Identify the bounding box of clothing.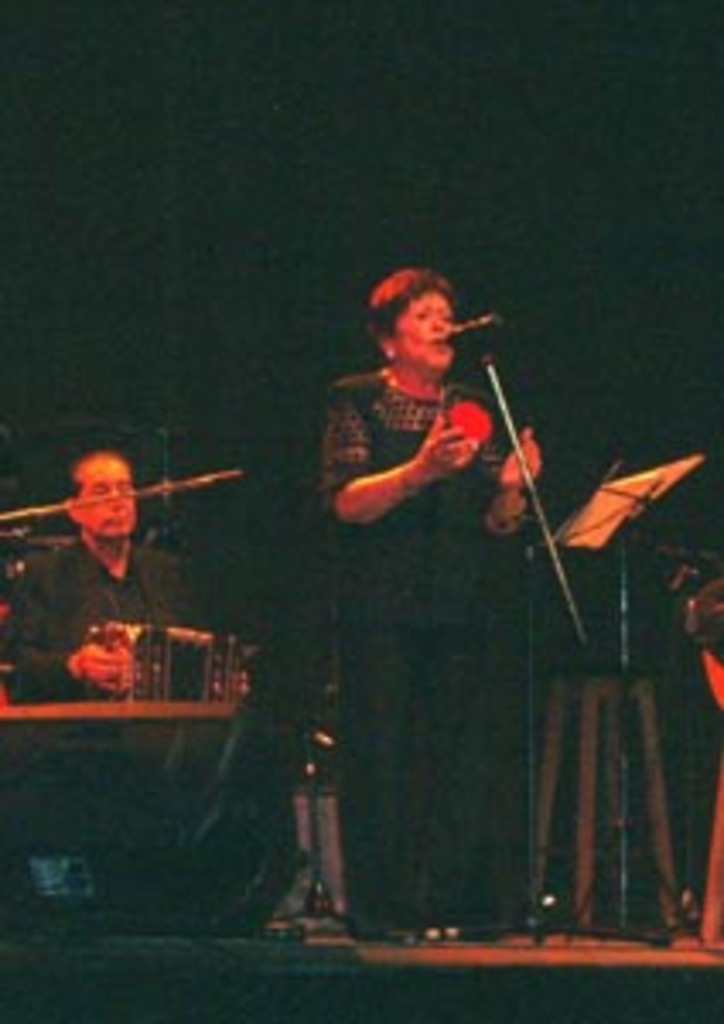
Rect(311, 362, 523, 945).
